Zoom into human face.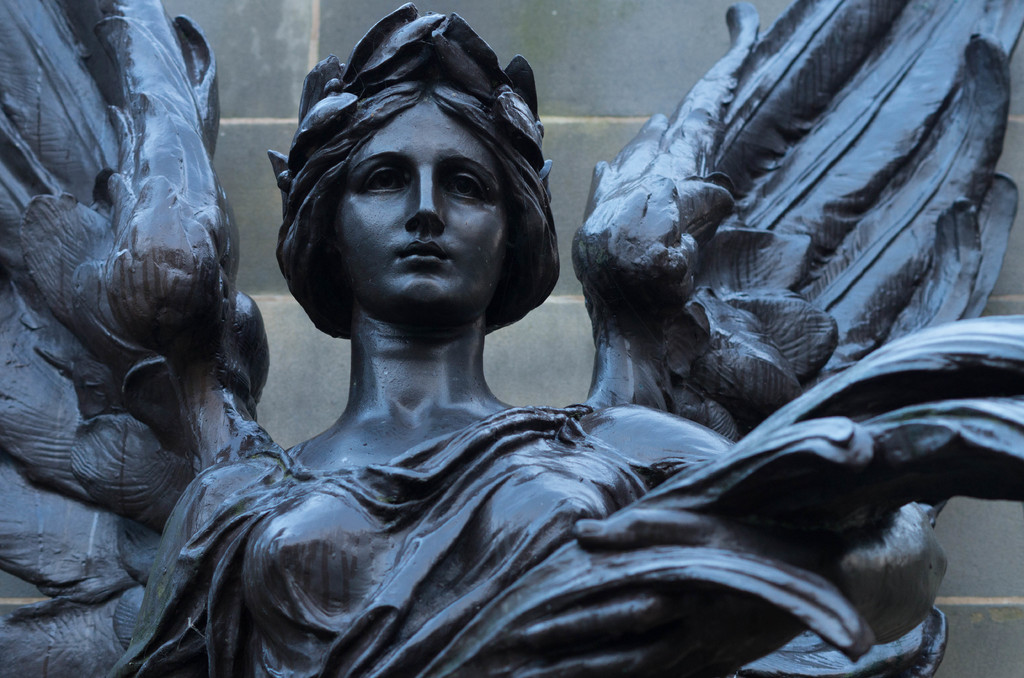
Zoom target: {"left": 335, "top": 90, "right": 524, "bottom": 321}.
